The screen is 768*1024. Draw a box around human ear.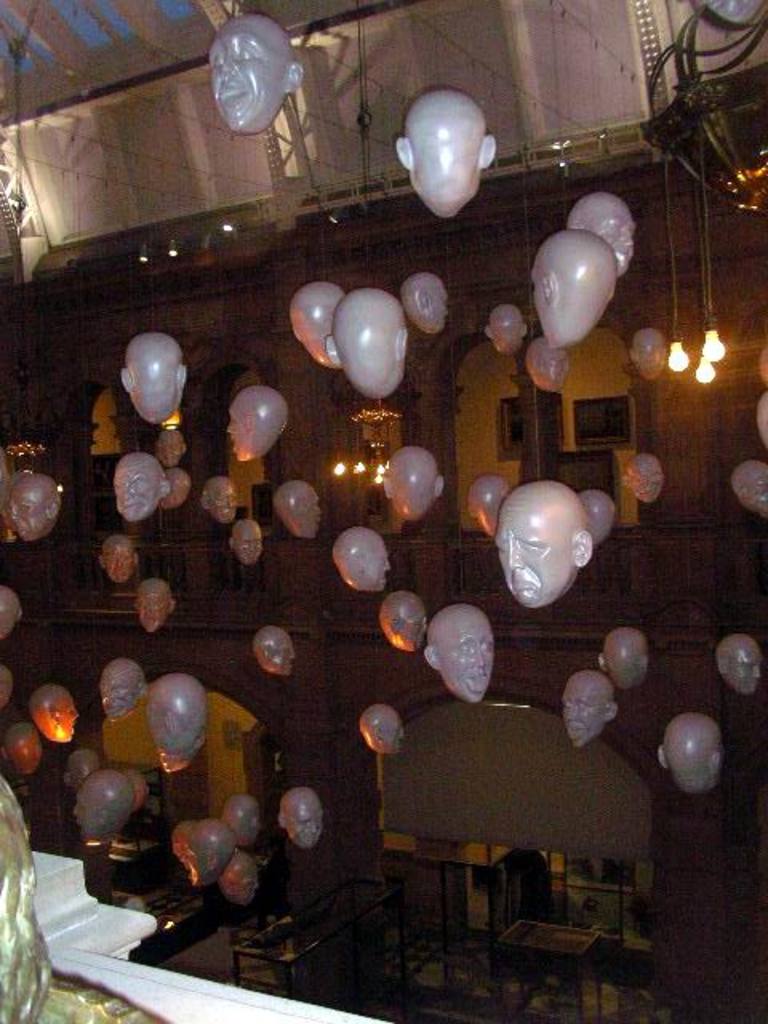
<box>240,408,258,432</box>.
